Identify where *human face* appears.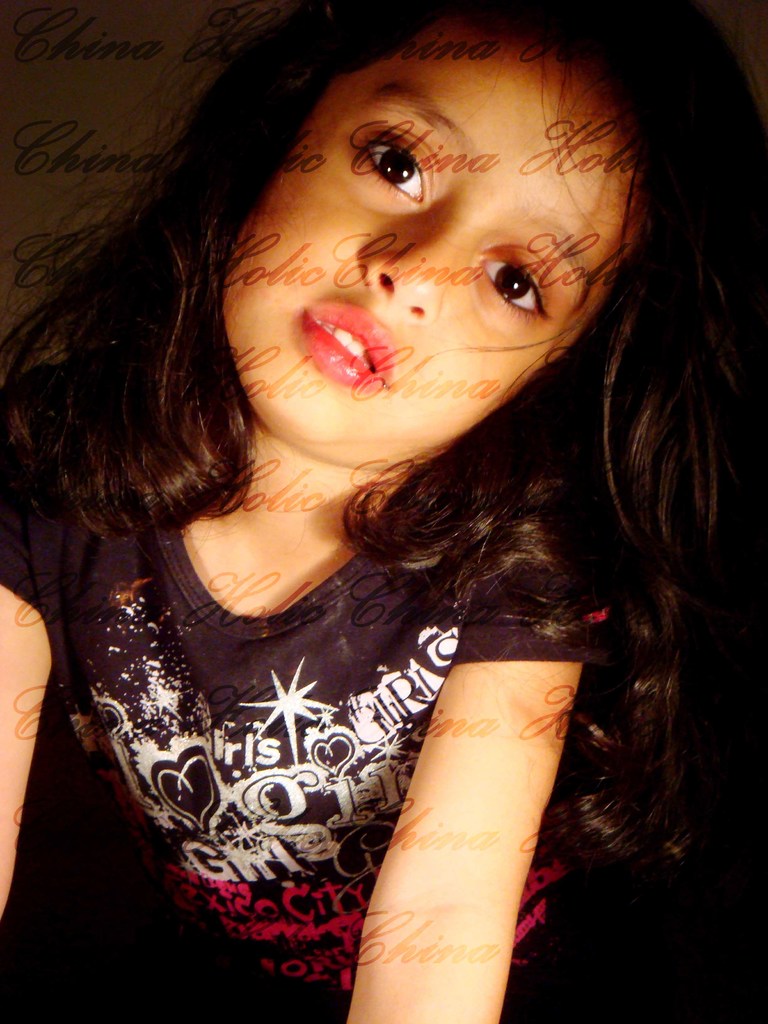
Appears at <box>216,15,646,461</box>.
